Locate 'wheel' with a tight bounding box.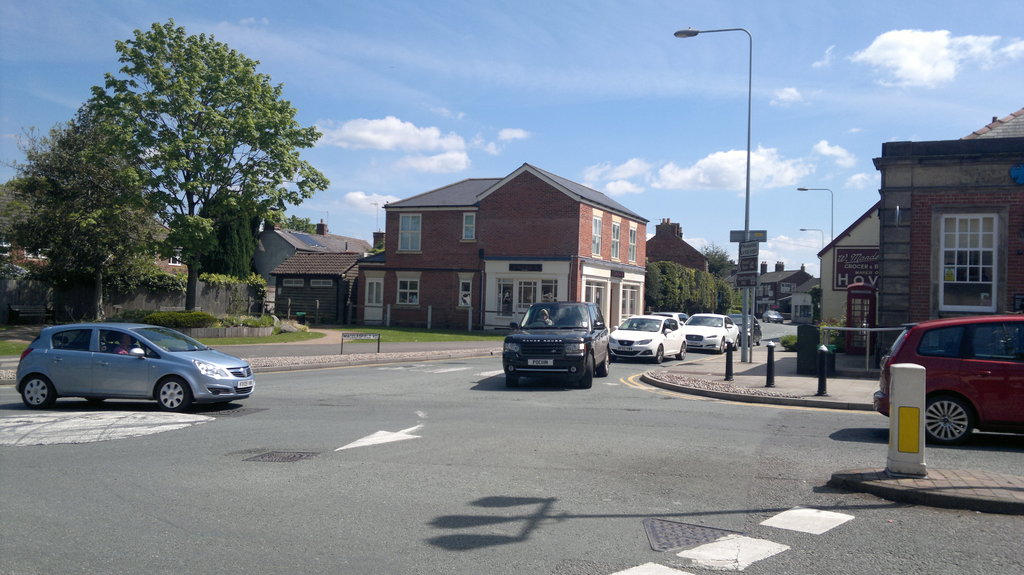
bbox=[20, 371, 58, 407].
